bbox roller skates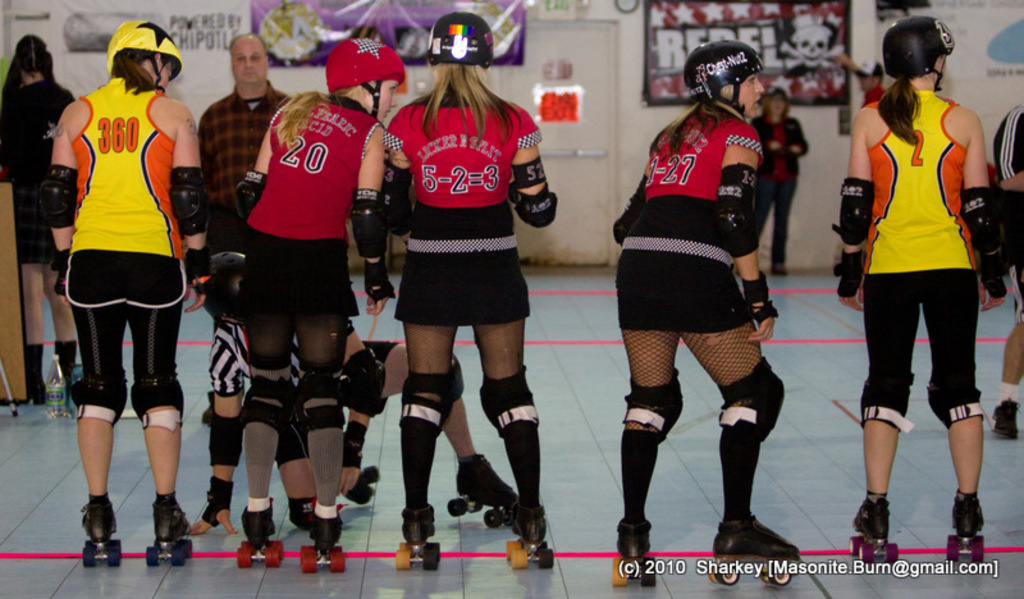
BBox(394, 506, 442, 573)
